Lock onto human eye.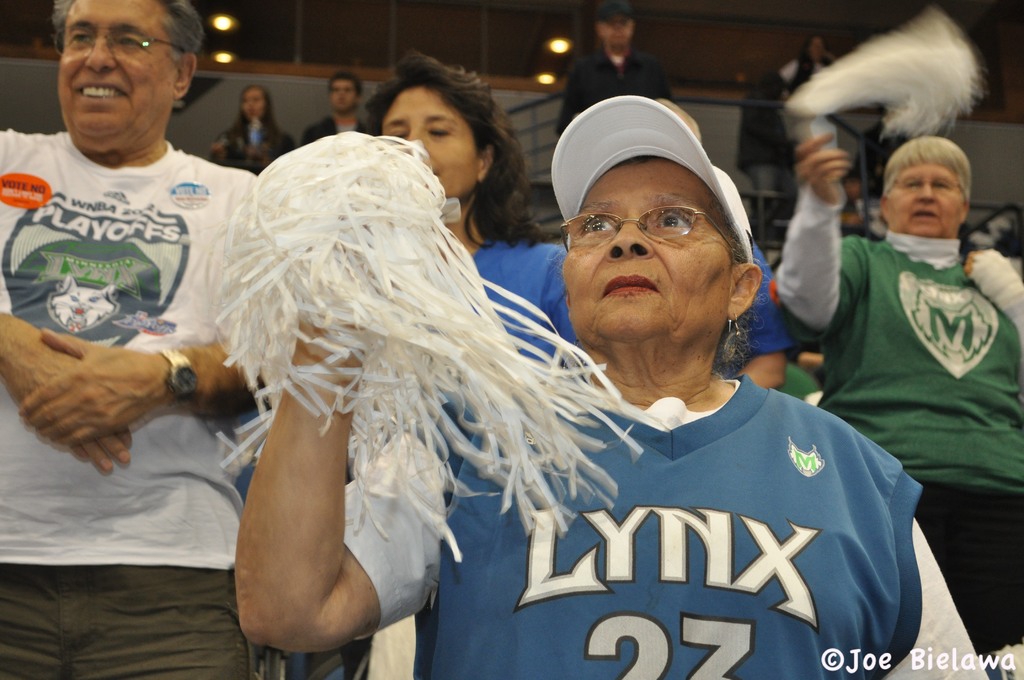
Locked: <bbox>116, 32, 144, 48</bbox>.
